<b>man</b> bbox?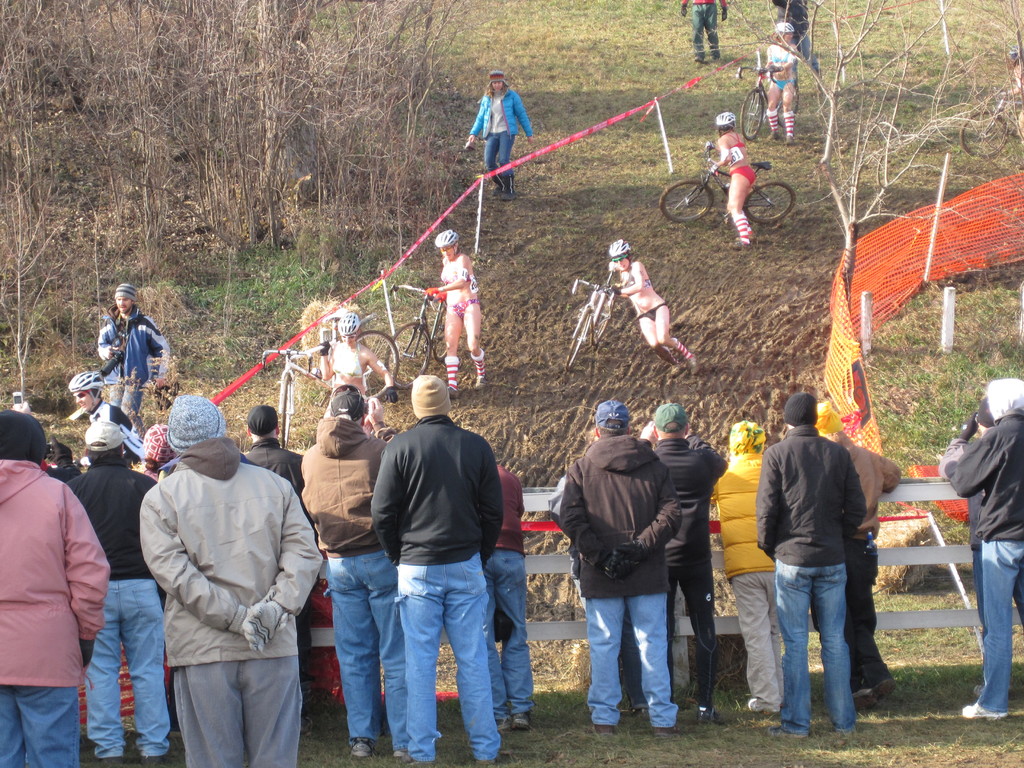
pyautogui.locateOnScreen(480, 466, 533, 732)
